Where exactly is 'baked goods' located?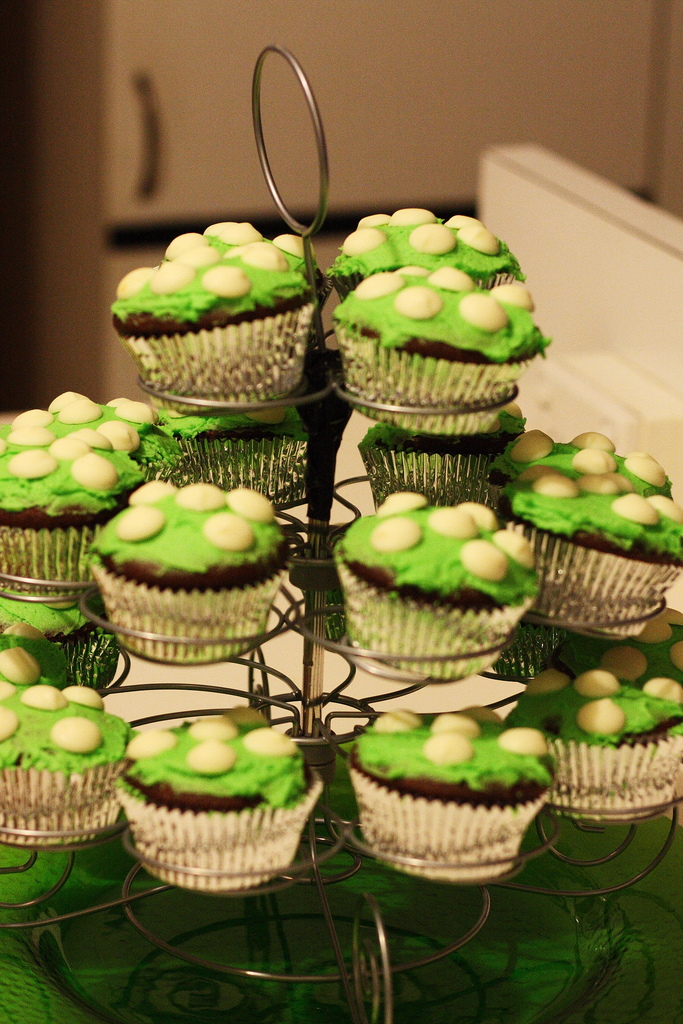
Its bounding box is [left=79, top=479, right=301, bottom=669].
